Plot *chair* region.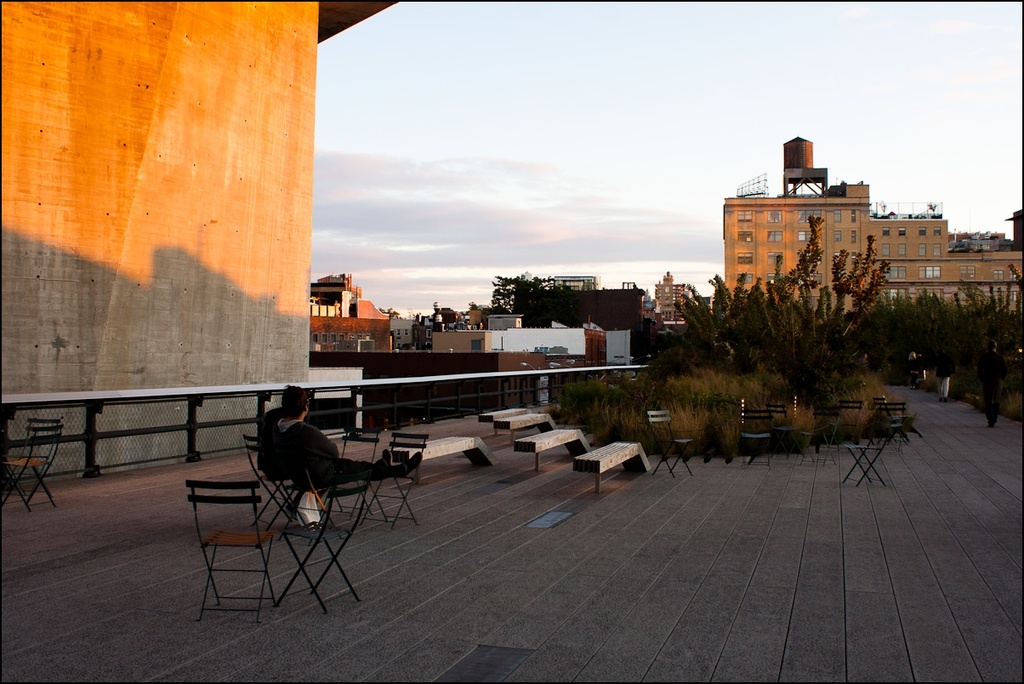
Plotted at x1=646, y1=402, x2=694, y2=474.
